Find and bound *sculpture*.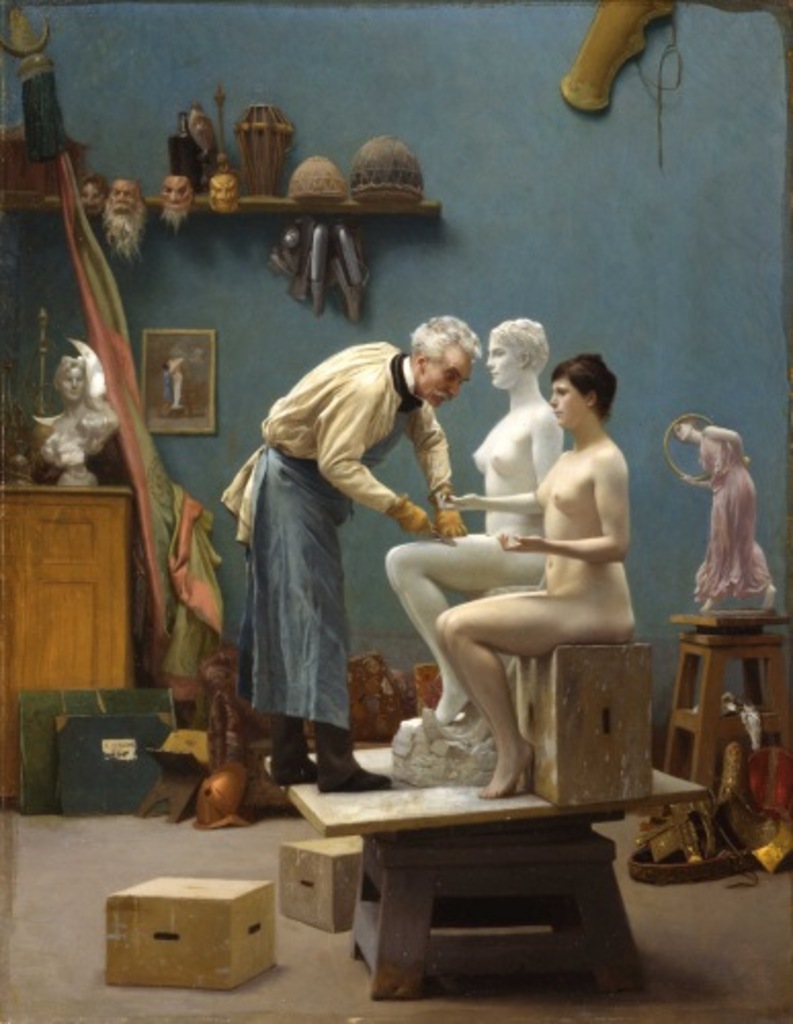
Bound: BBox(39, 330, 115, 489).
